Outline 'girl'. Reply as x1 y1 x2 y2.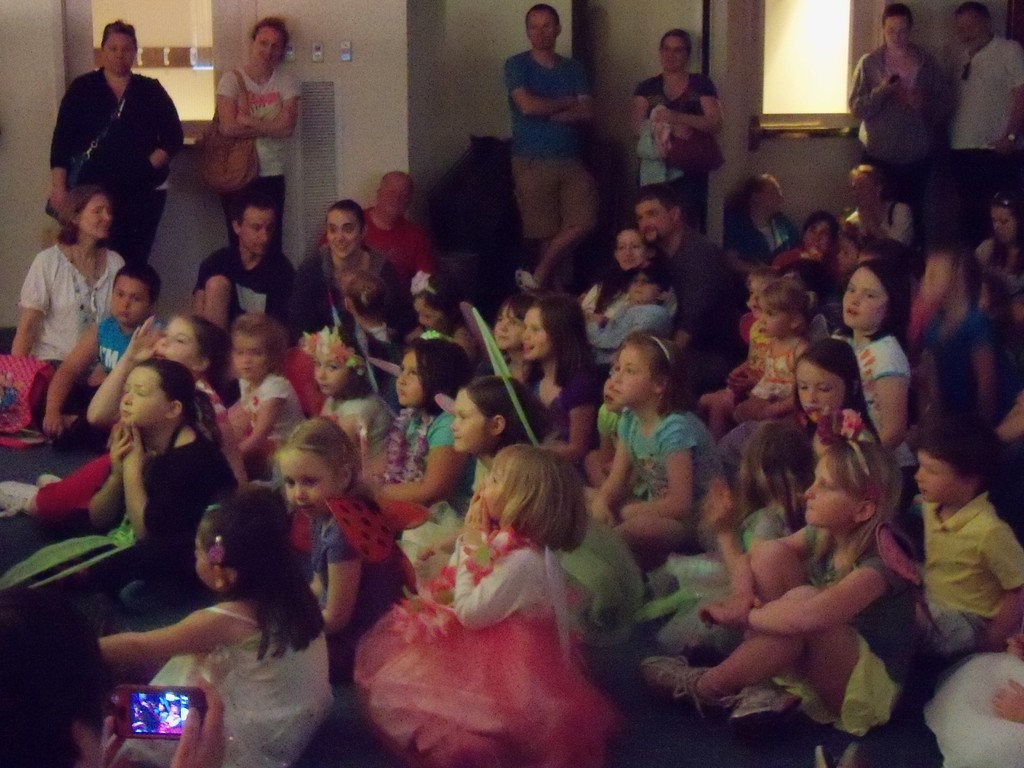
989 188 1023 250.
